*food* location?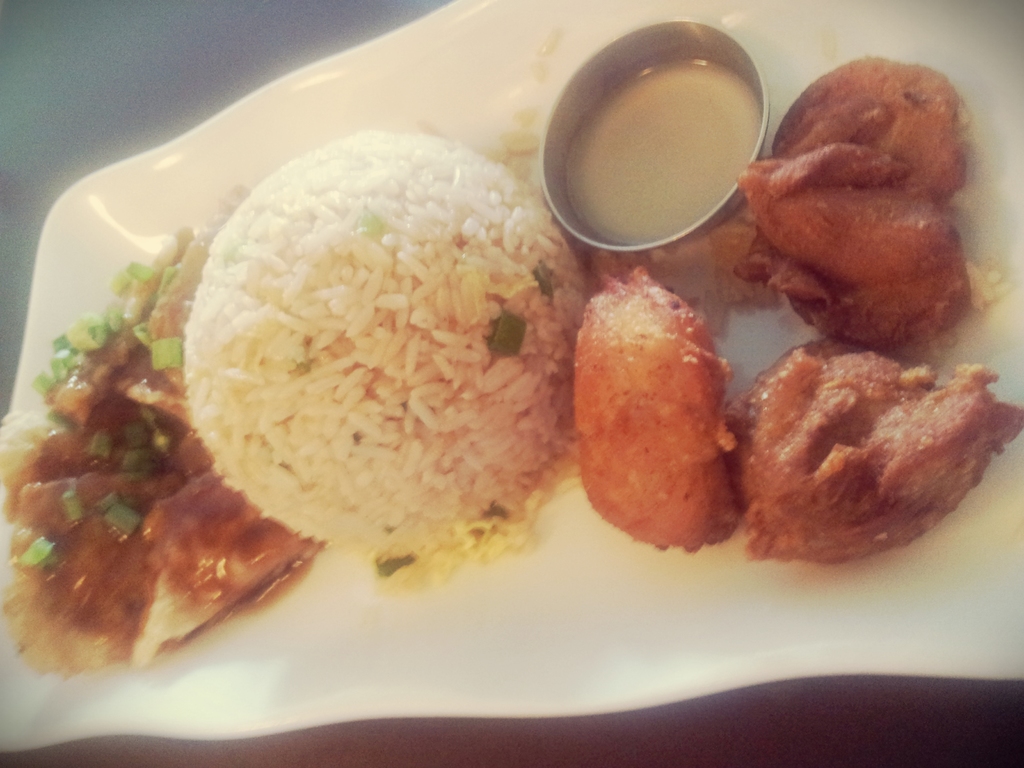
box=[176, 134, 587, 580]
